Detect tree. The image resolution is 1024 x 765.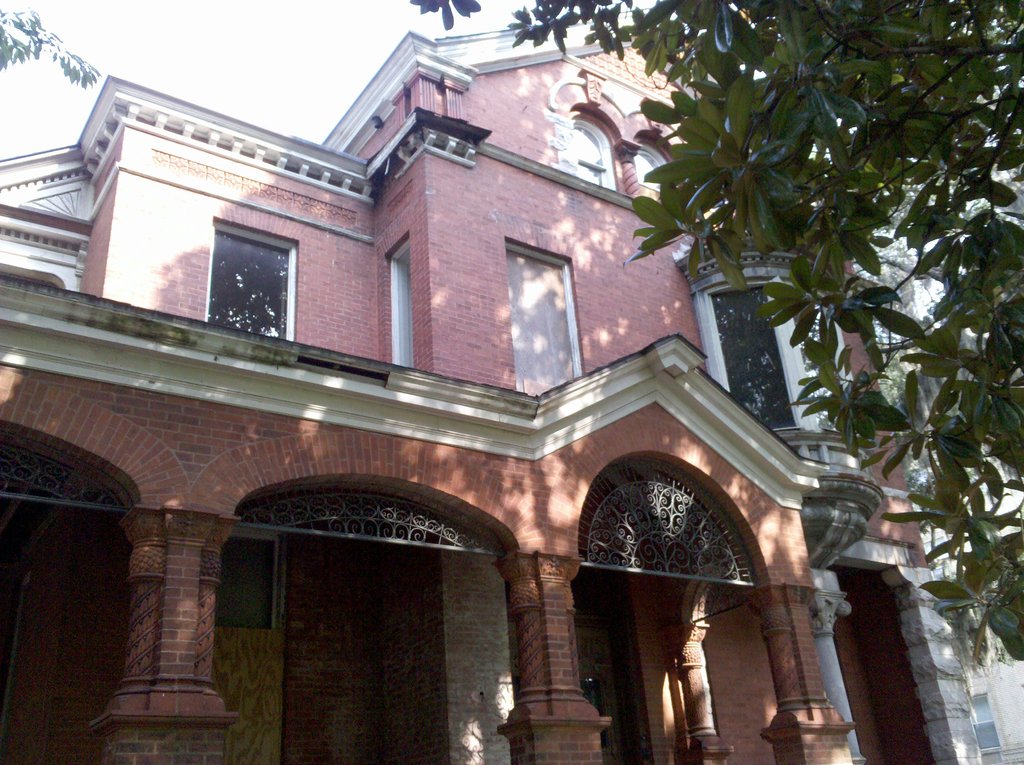
418,0,1022,649.
